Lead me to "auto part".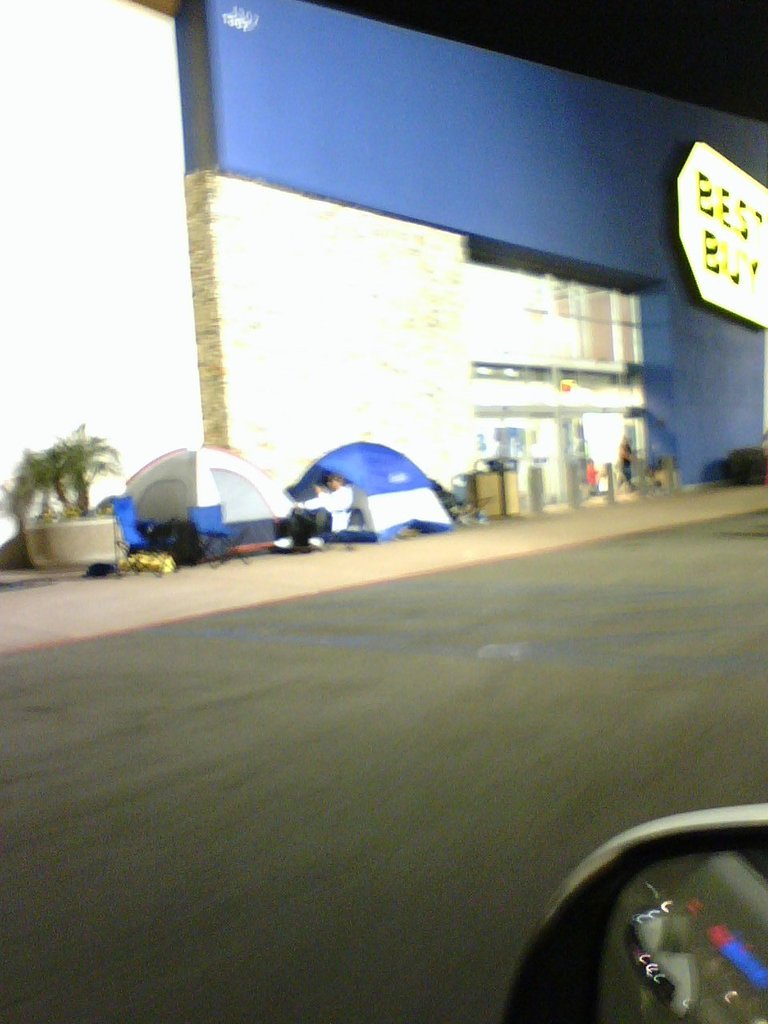
Lead to pyautogui.locateOnScreen(493, 802, 767, 1023).
